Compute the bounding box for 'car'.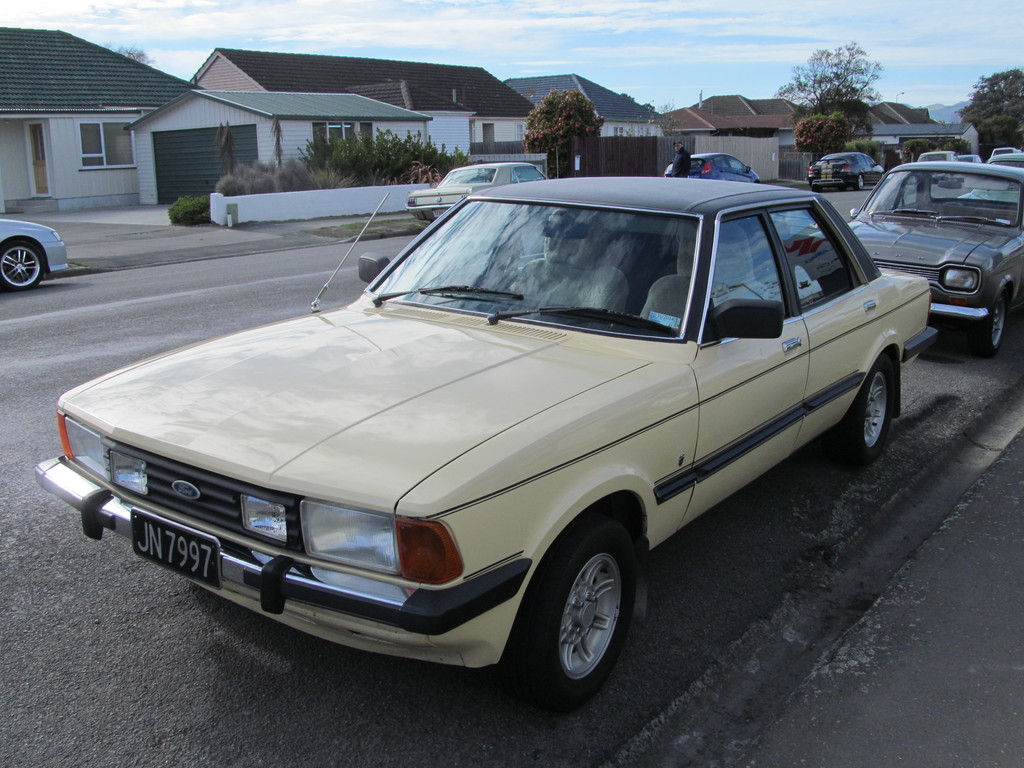
[left=0, top=212, right=71, bottom=296].
